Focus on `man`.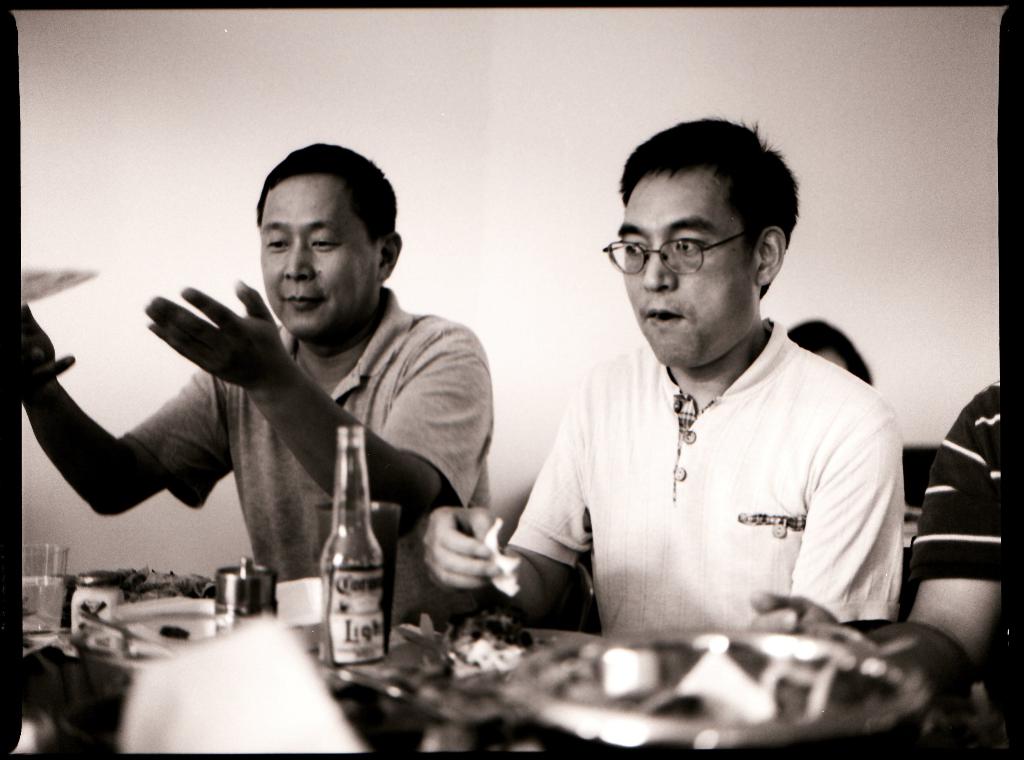
Focused at 420, 114, 905, 645.
